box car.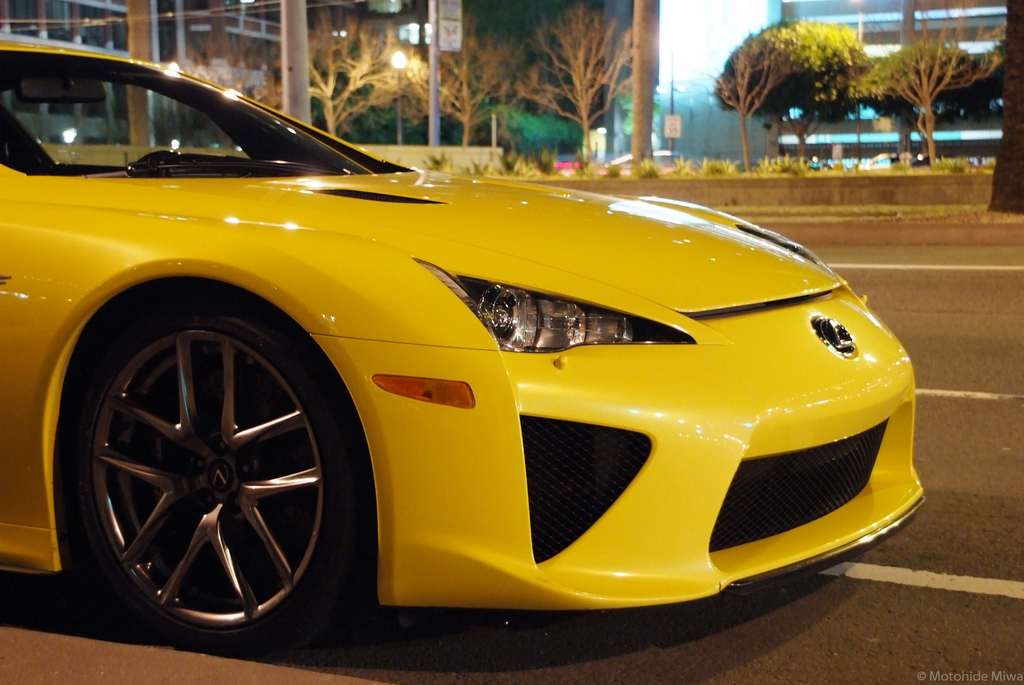
(x1=0, y1=42, x2=941, y2=644).
